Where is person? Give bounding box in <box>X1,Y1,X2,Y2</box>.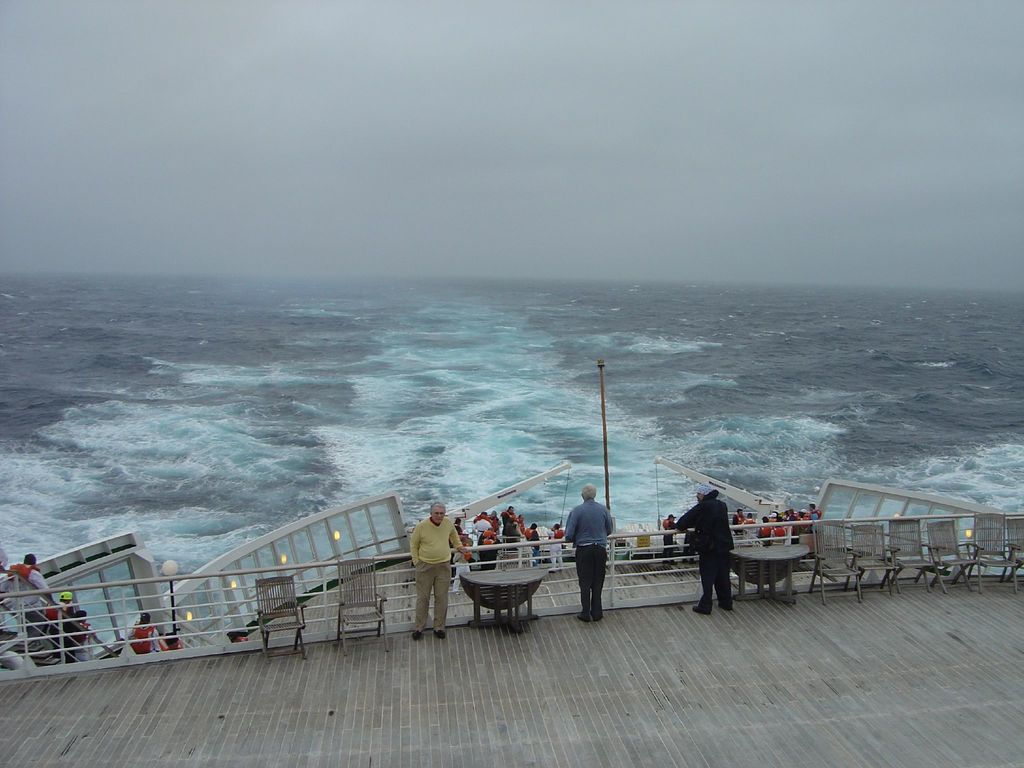
<box>232,625,249,648</box>.
